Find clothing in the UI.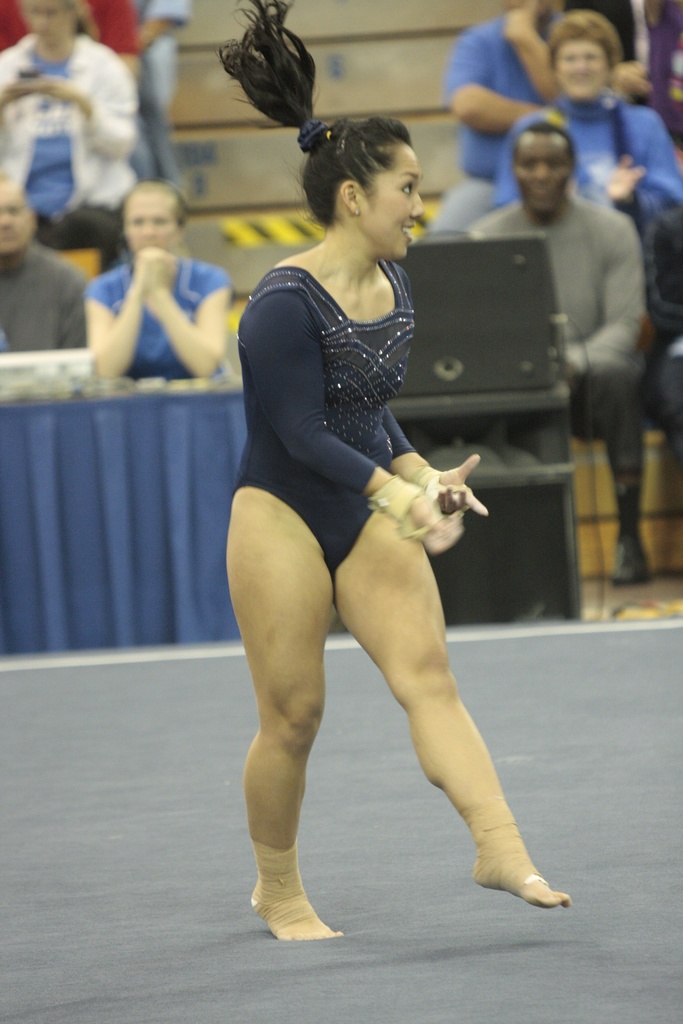
UI element at (left=459, top=183, right=654, bottom=533).
